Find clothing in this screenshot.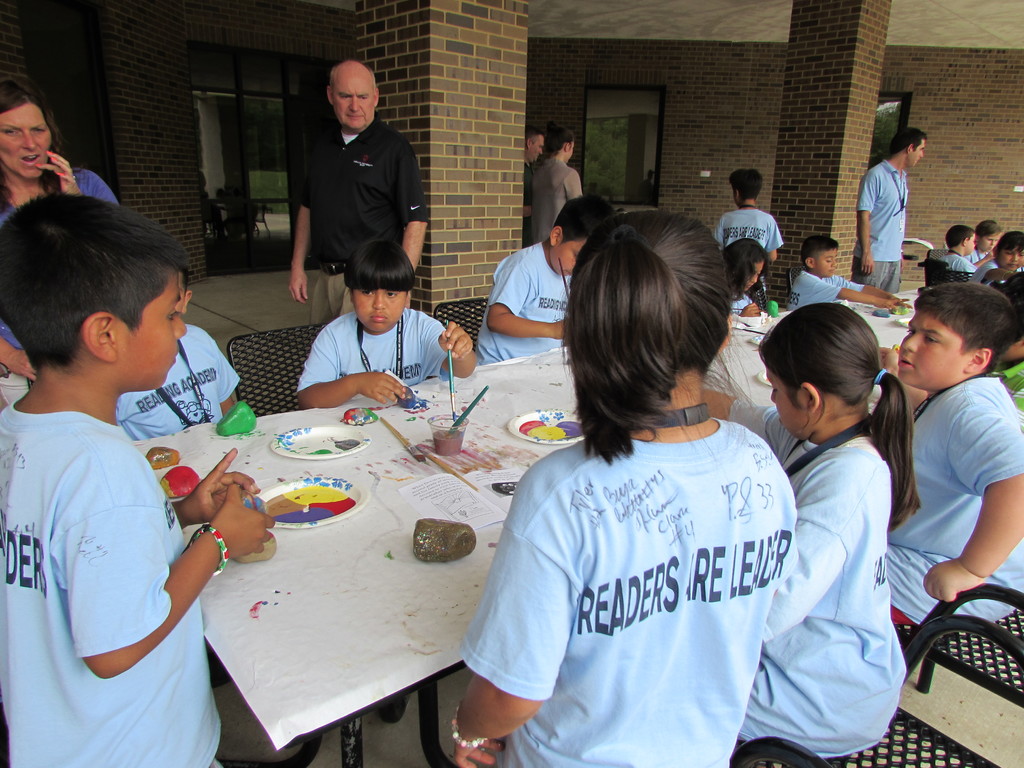
The bounding box for clothing is 967 256 1023 288.
